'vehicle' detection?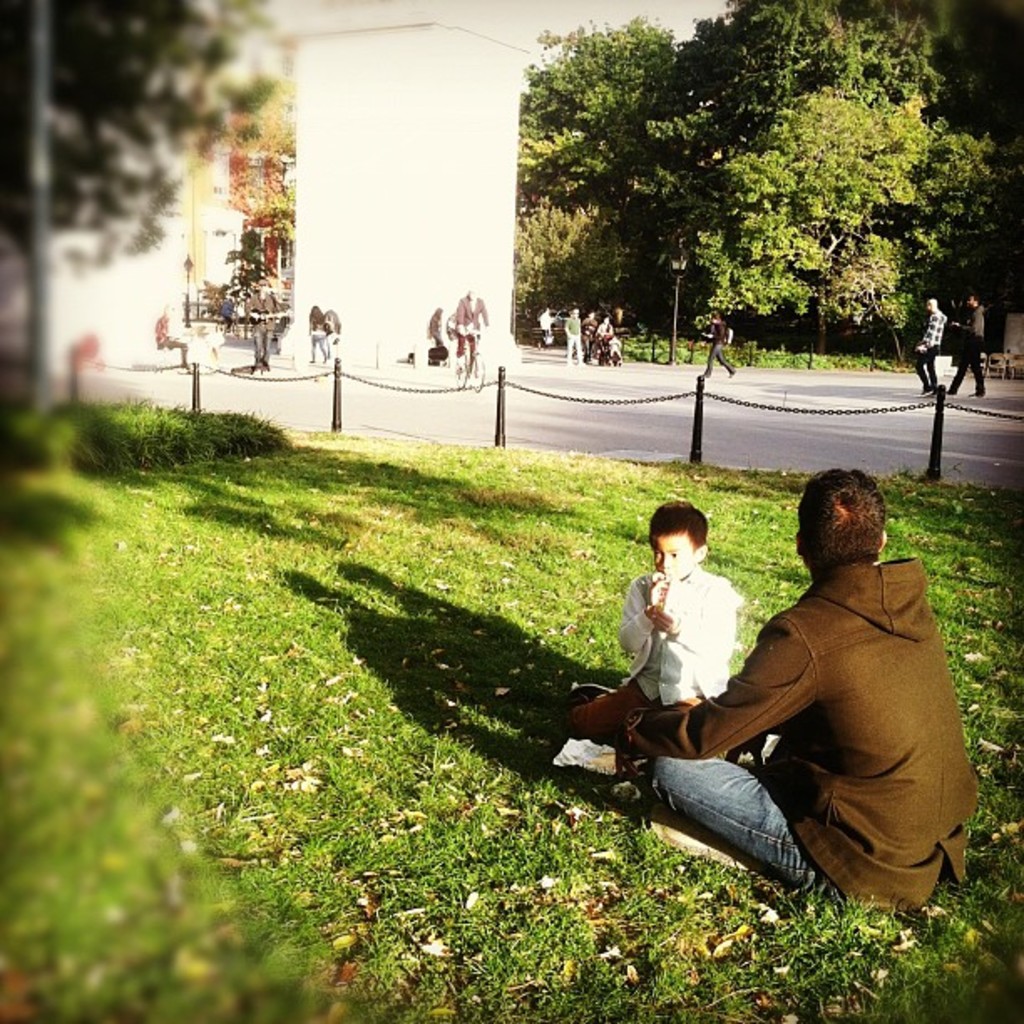
(448,330,485,393)
